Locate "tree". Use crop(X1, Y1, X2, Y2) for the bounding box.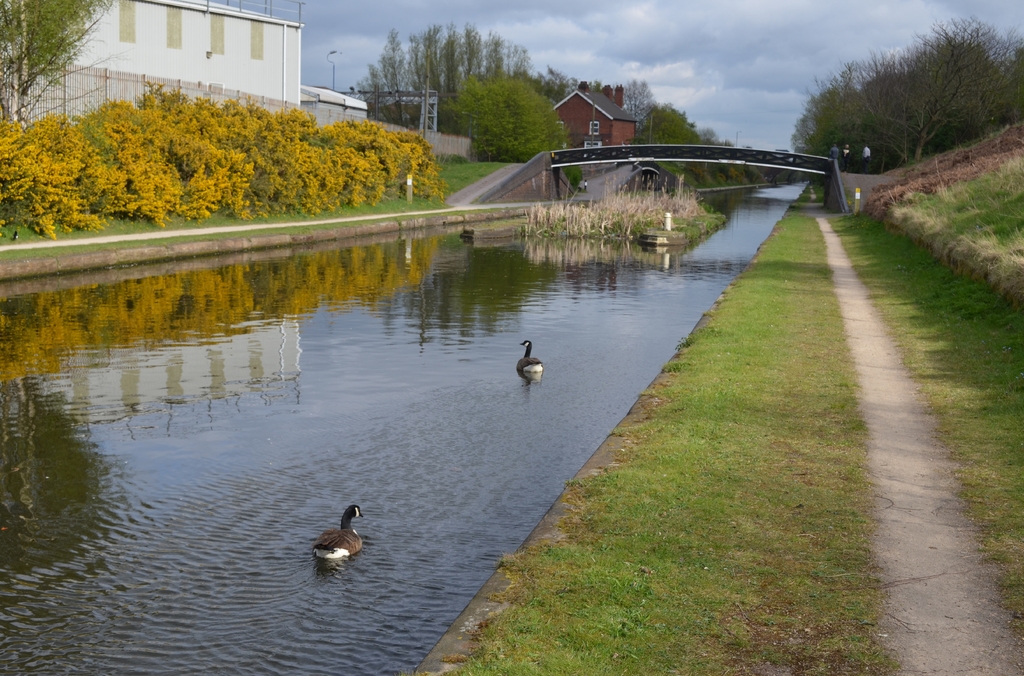
crop(353, 20, 566, 166).
